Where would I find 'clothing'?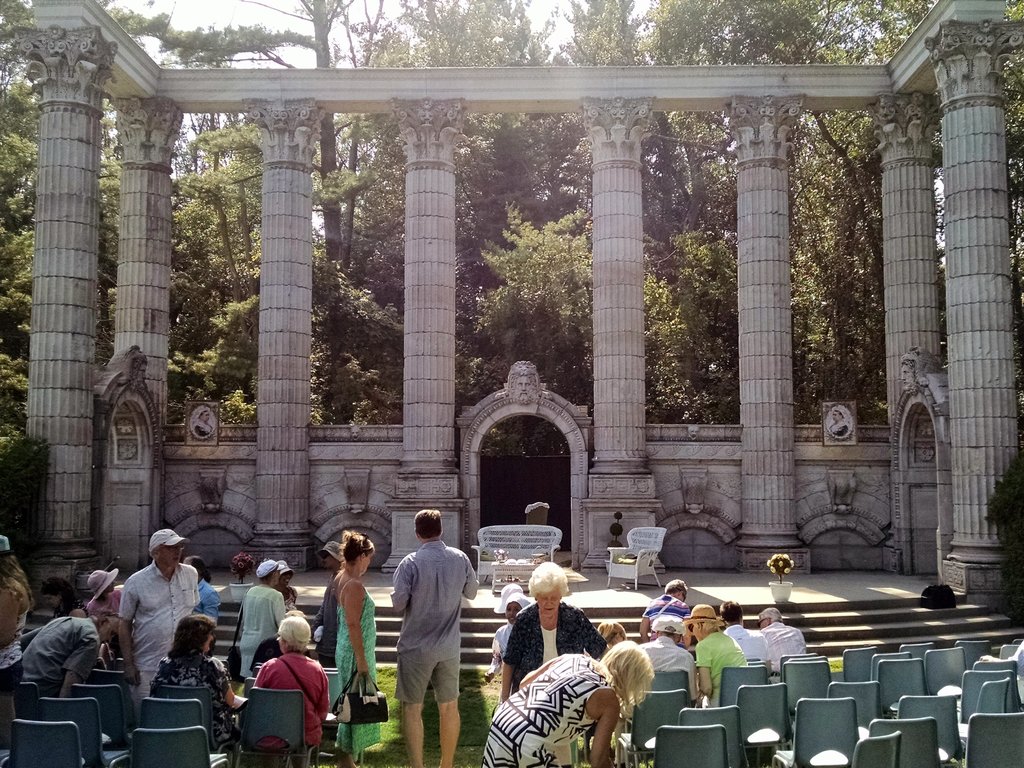
At box(385, 528, 473, 739).
